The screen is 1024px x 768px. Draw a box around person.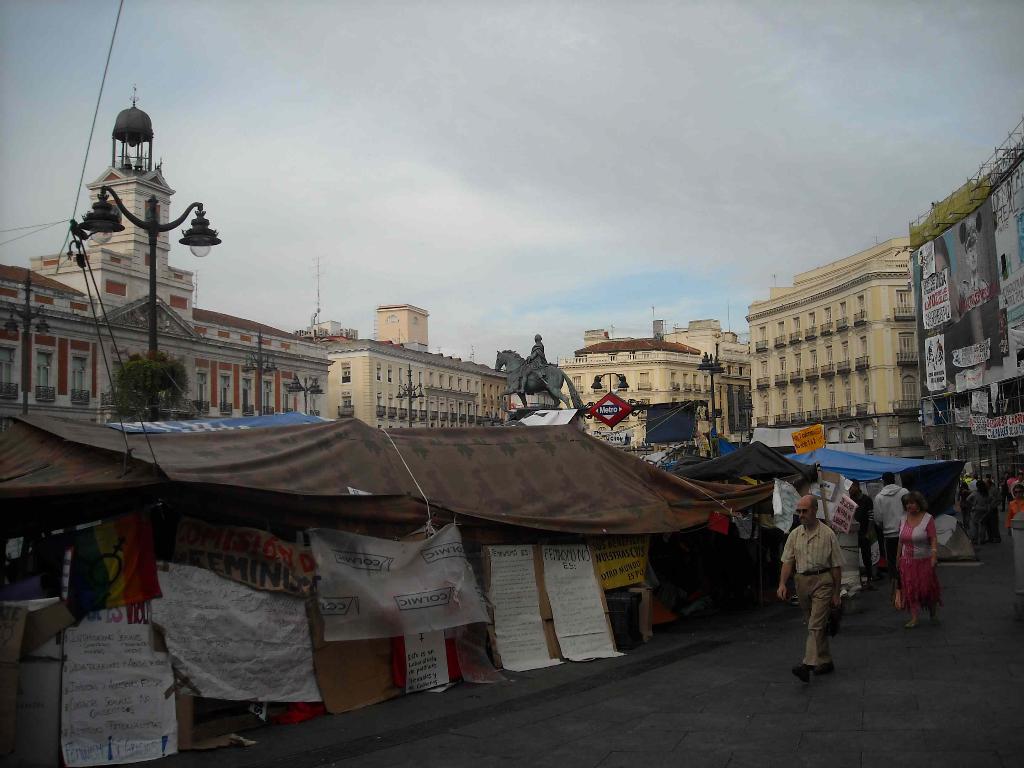
{"x1": 847, "y1": 474, "x2": 879, "y2": 585}.
